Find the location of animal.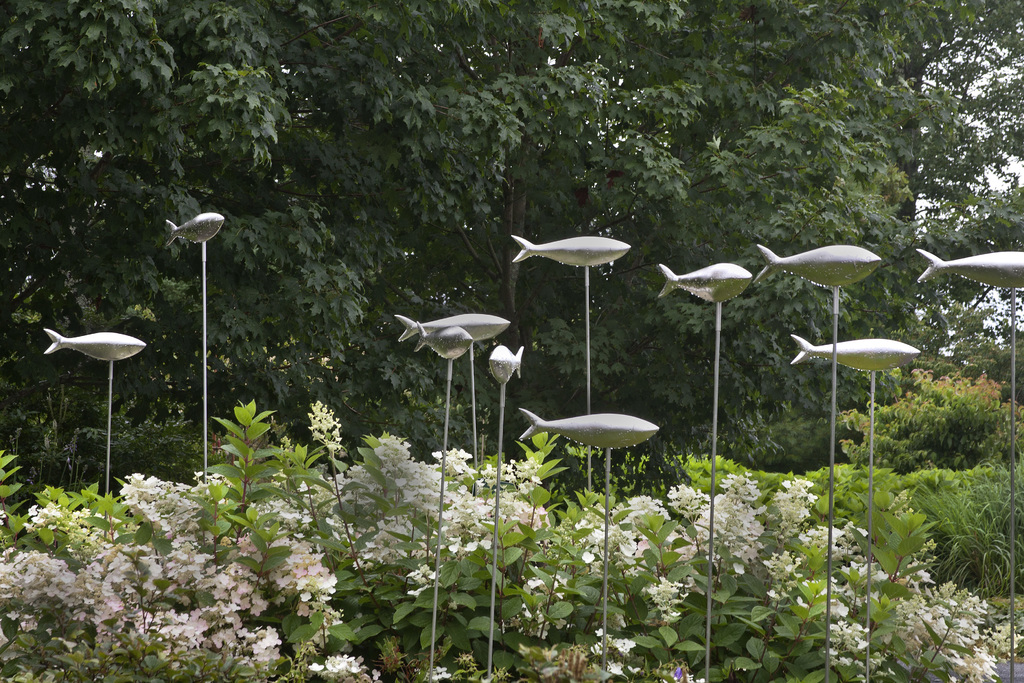
Location: 518, 406, 657, 440.
